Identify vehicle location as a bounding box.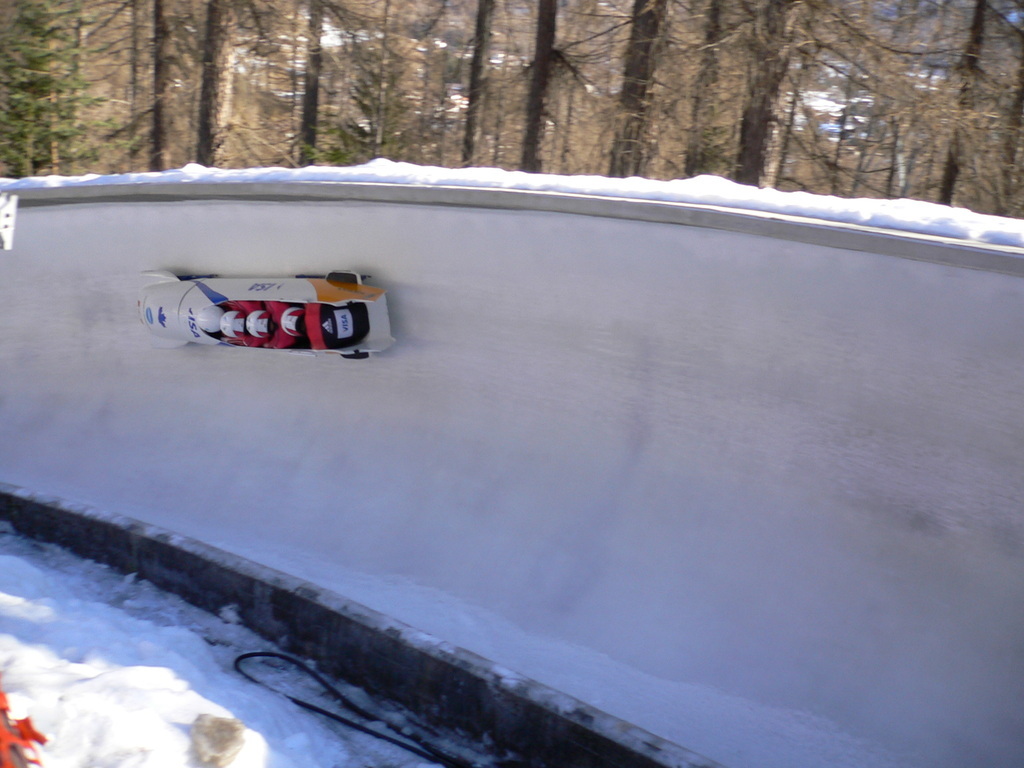
locate(152, 260, 399, 360).
